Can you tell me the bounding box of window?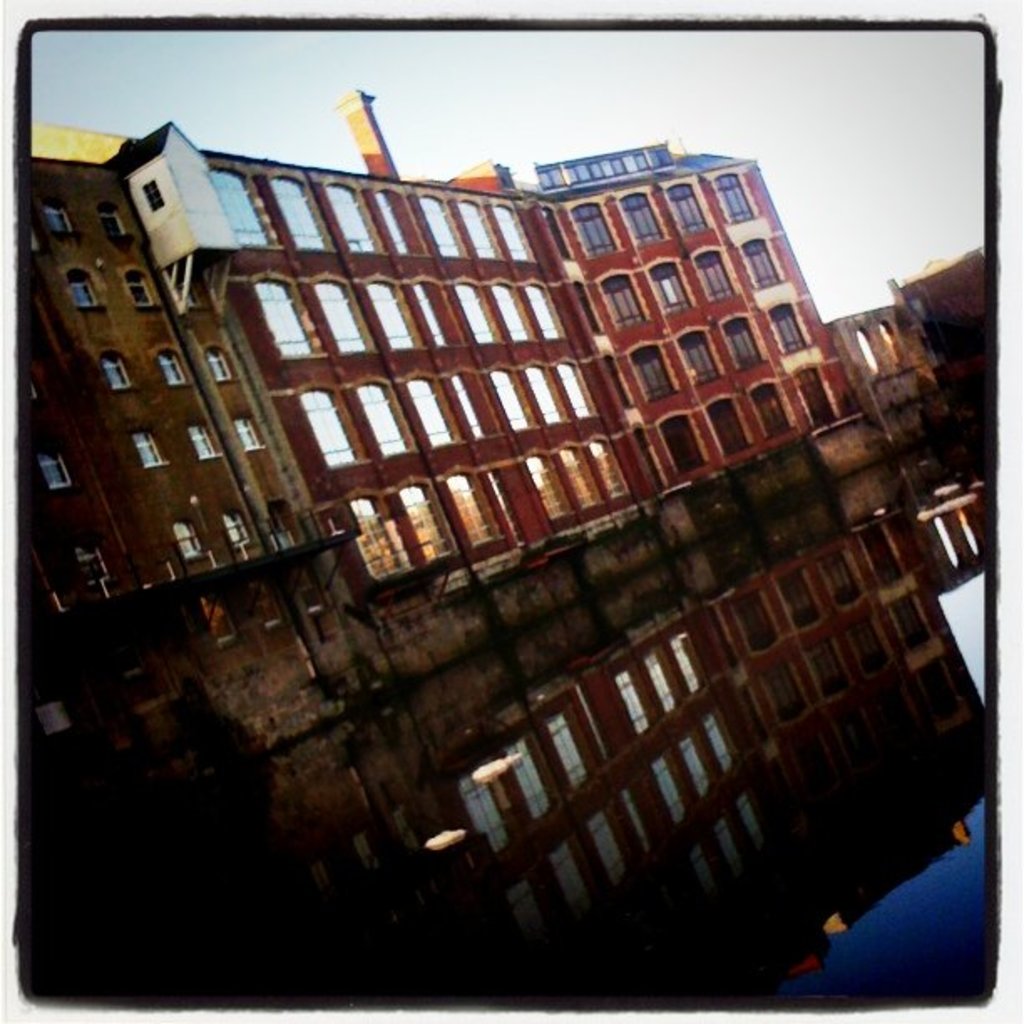
bbox=(679, 330, 721, 381).
